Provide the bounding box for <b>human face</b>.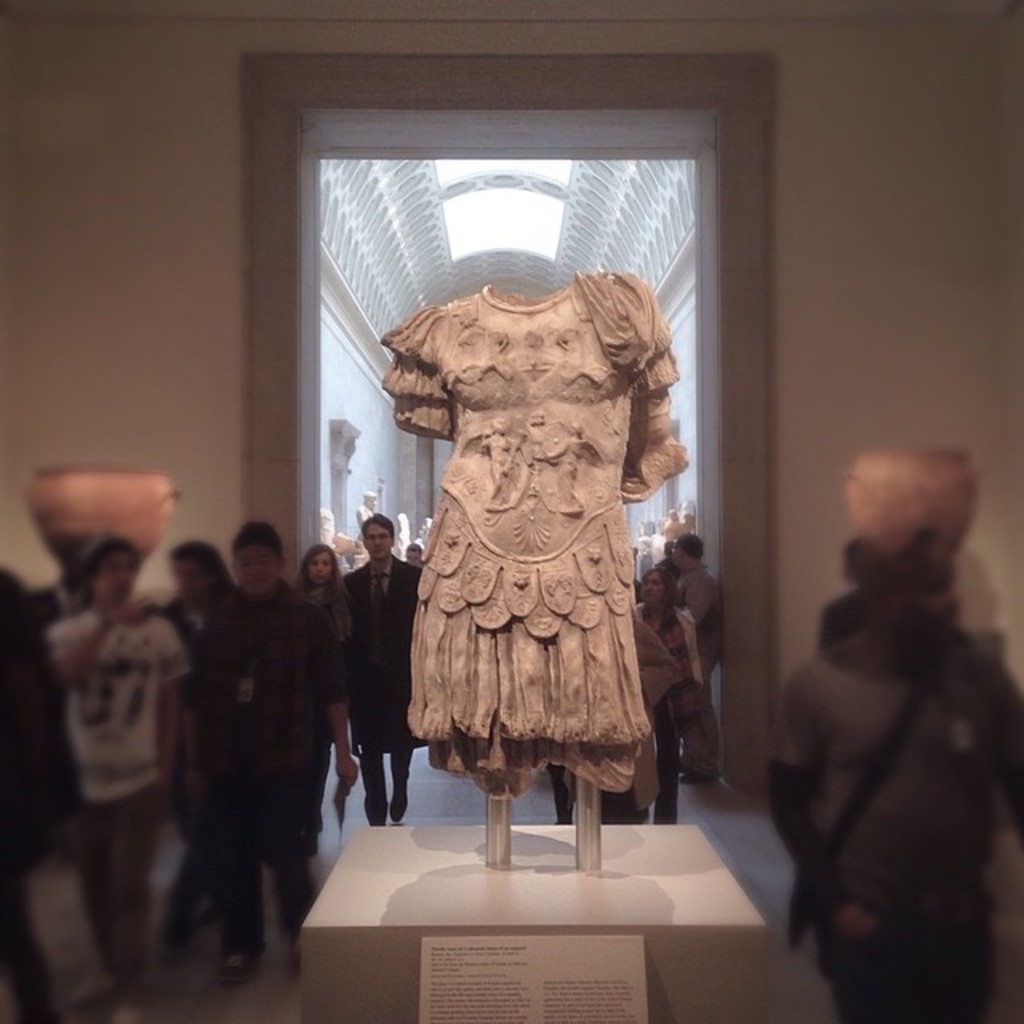
669 539 683 558.
